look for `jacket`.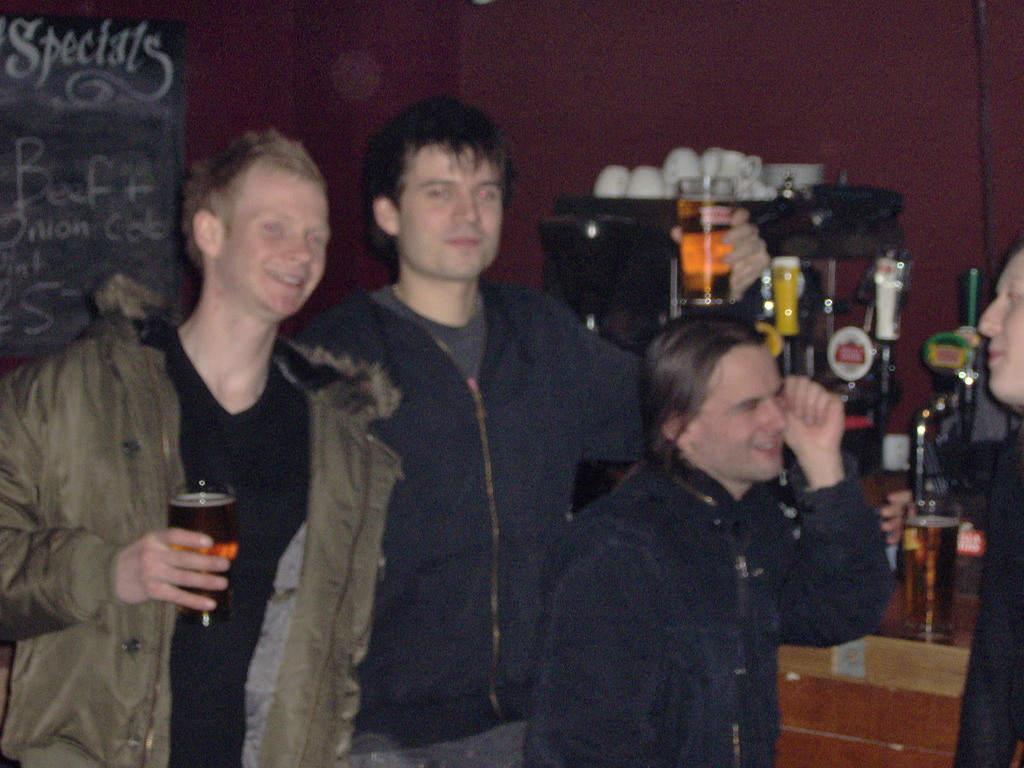
Found: pyautogui.locateOnScreen(0, 271, 405, 767).
